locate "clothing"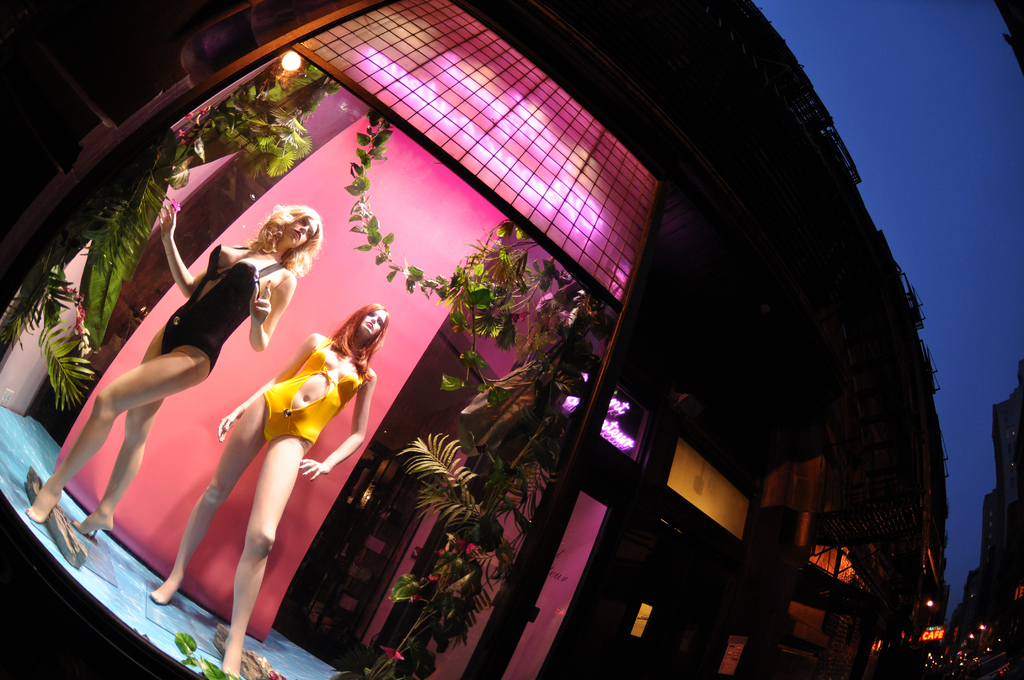
164:242:278:375
